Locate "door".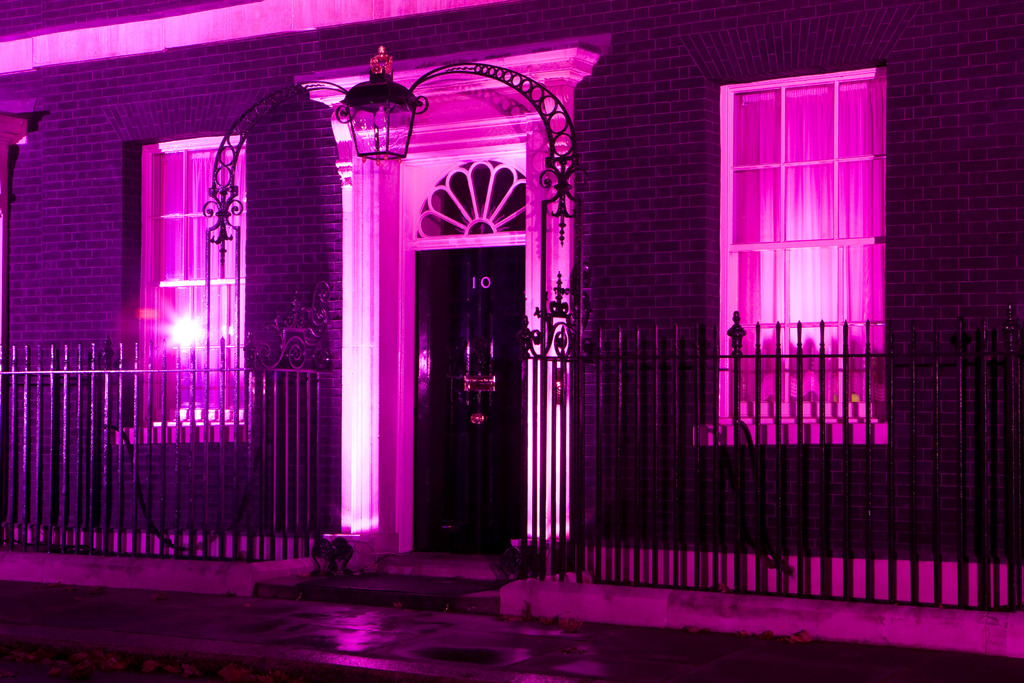
Bounding box: select_region(415, 245, 522, 557).
